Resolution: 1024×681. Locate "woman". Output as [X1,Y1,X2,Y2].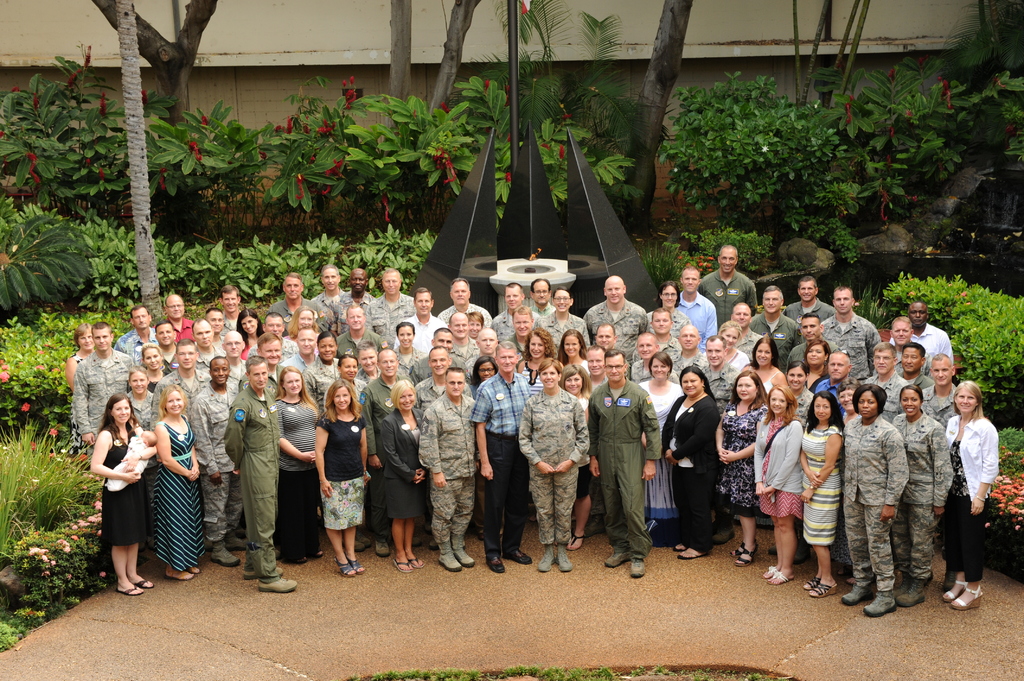
[140,342,170,387].
